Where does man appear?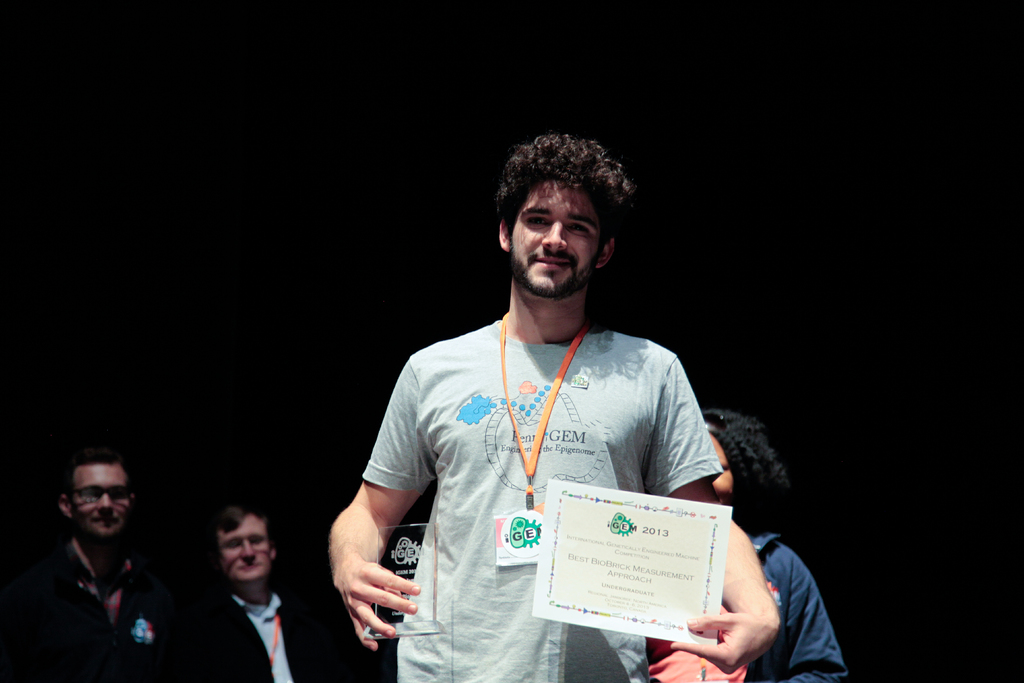
Appears at x1=173, y1=502, x2=345, y2=682.
